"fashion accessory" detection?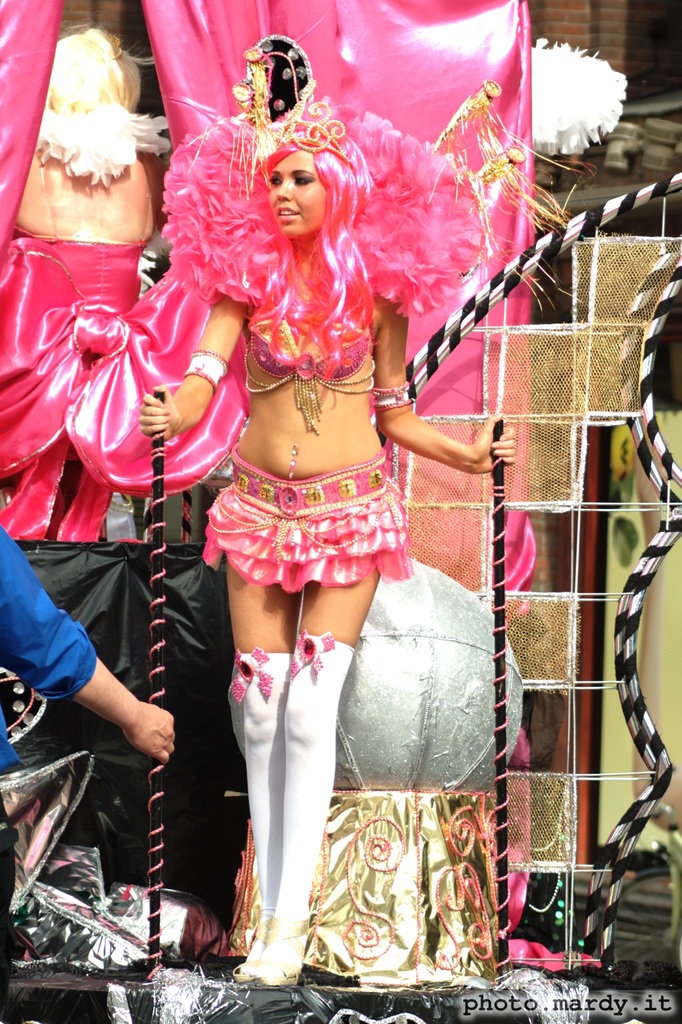
(164, 37, 484, 345)
